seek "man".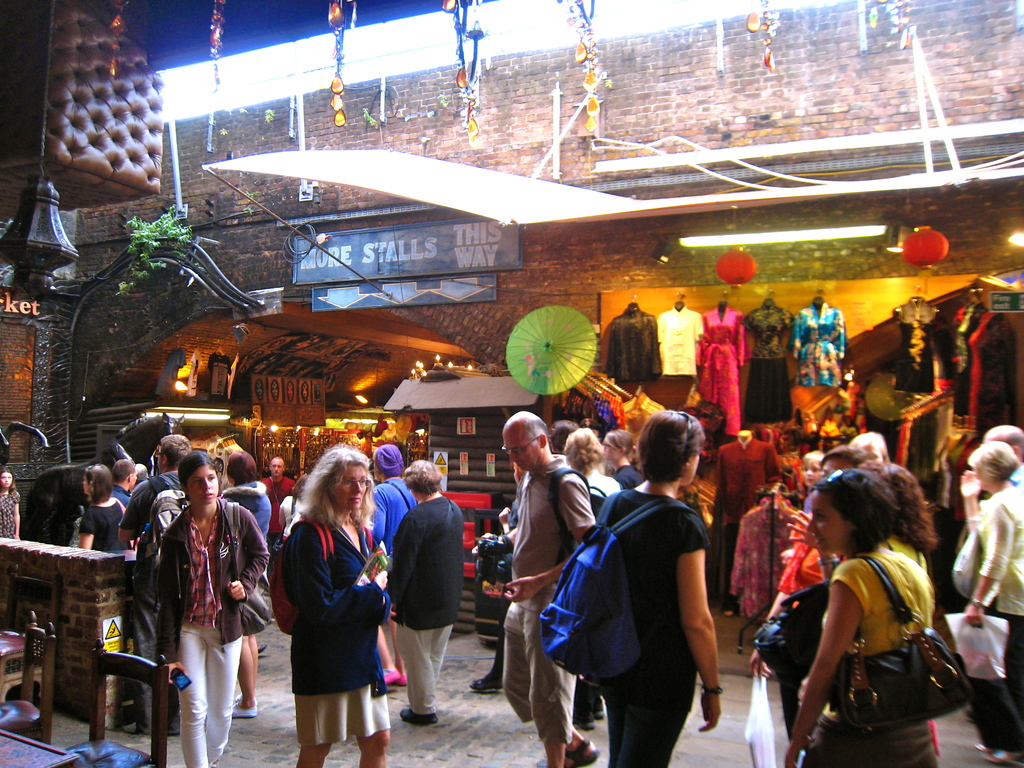
BBox(259, 458, 295, 577).
